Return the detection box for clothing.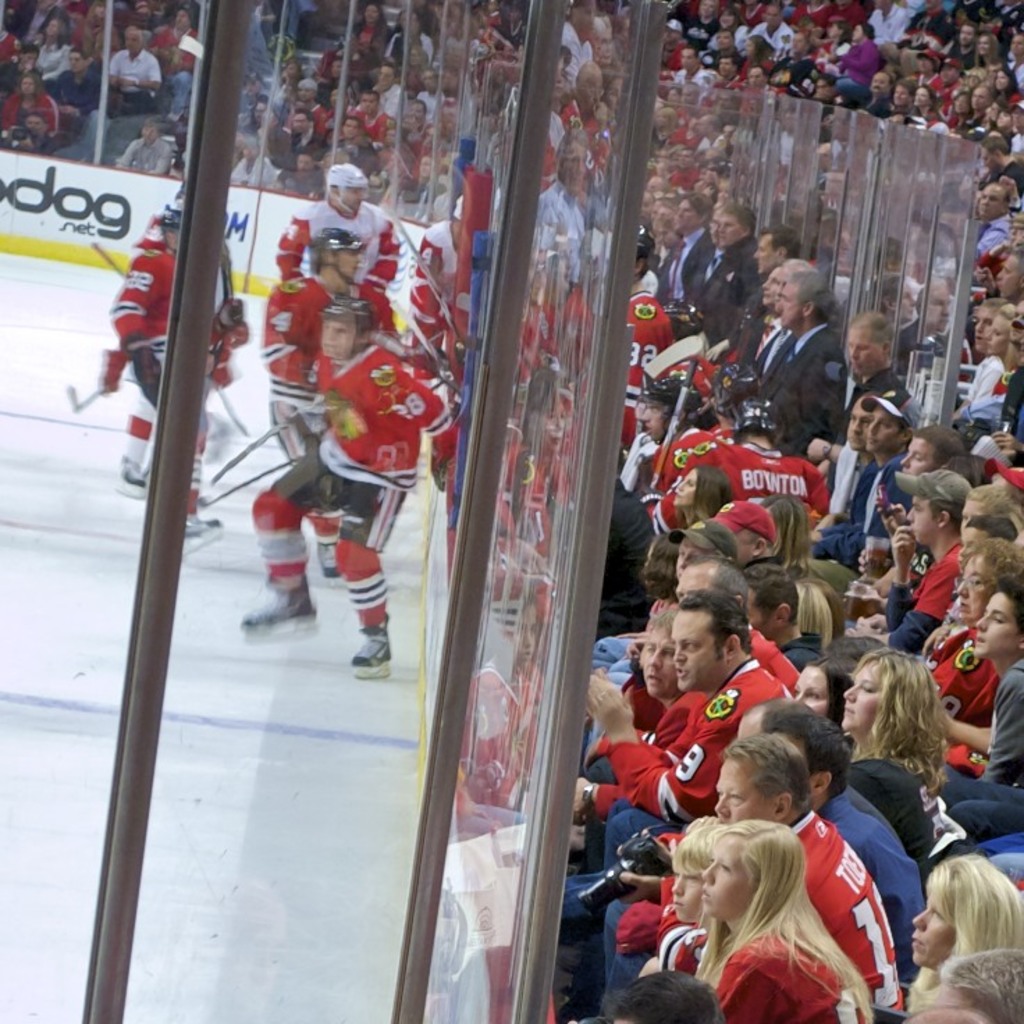
BBox(655, 872, 722, 984).
